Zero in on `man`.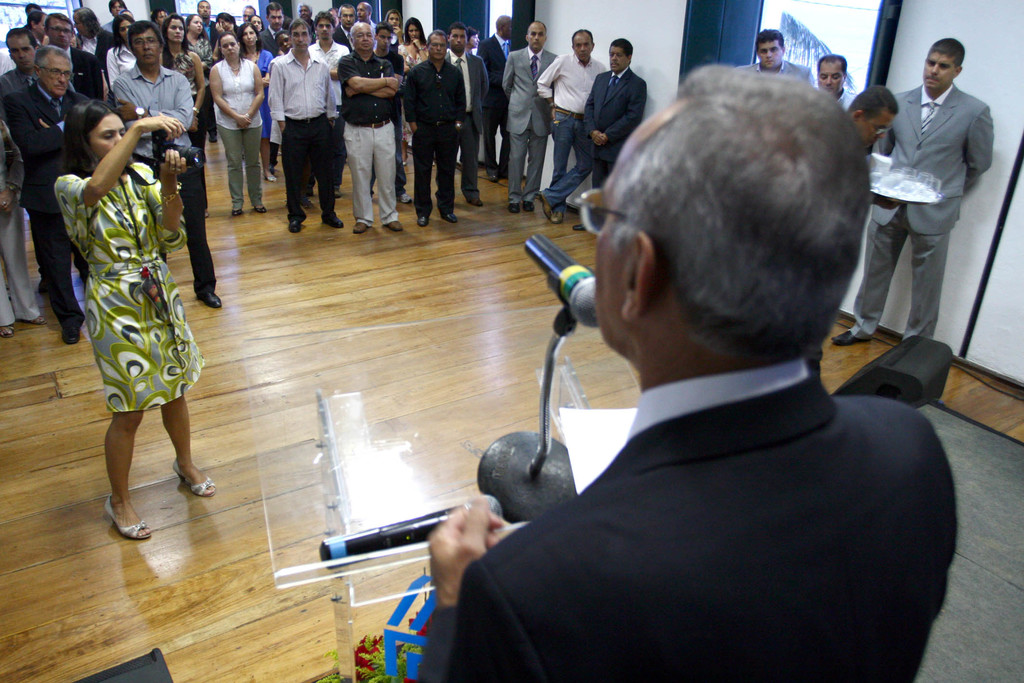
Zeroed in: BBox(333, 0, 360, 49).
